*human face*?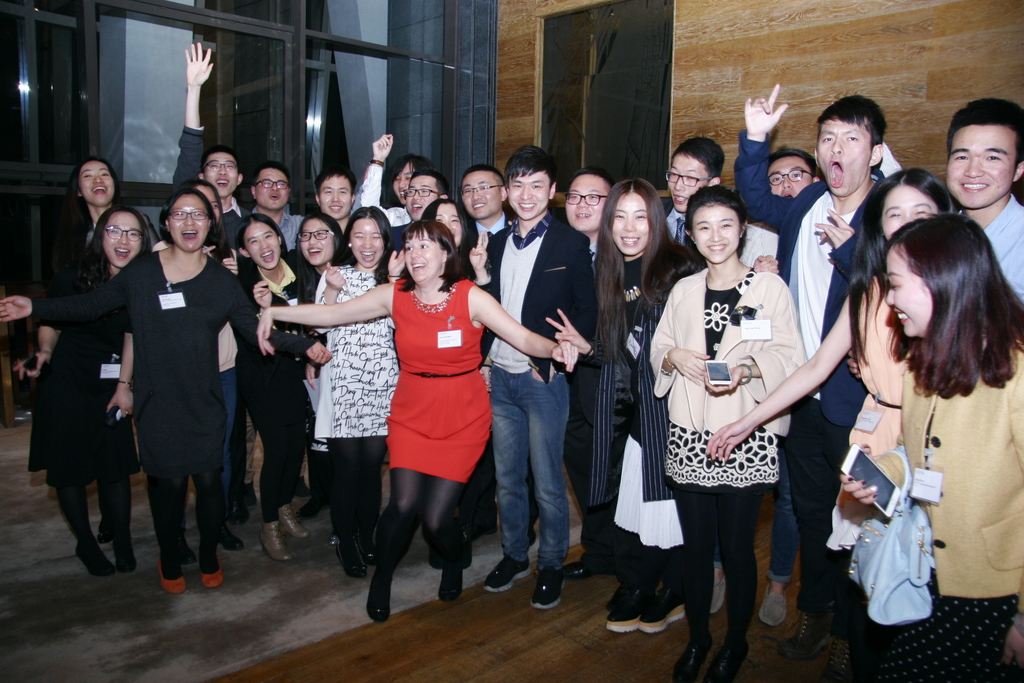
817,117,872,197
